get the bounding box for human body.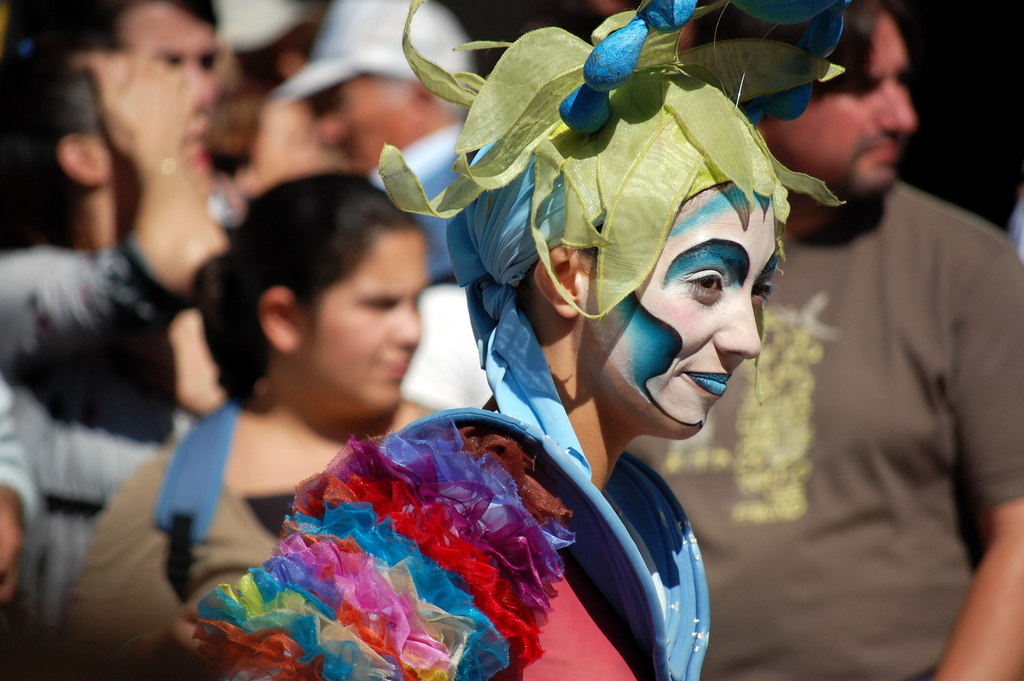
pyautogui.locateOnScreen(188, 386, 720, 680).
